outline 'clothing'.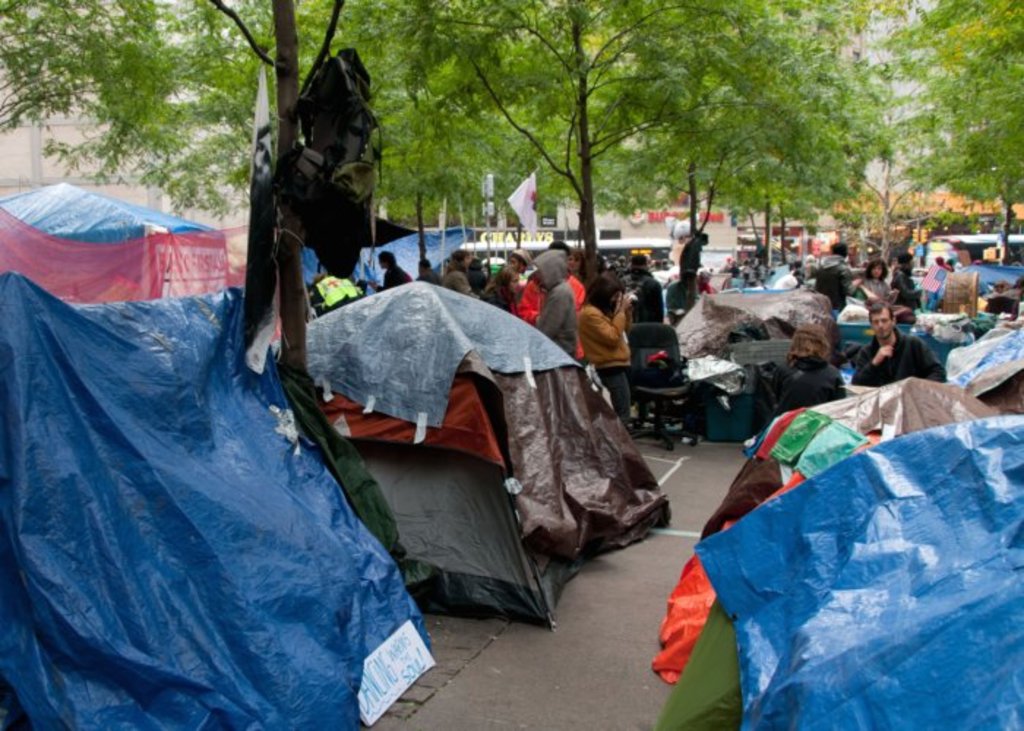
Outline: 623, 273, 666, 325.
